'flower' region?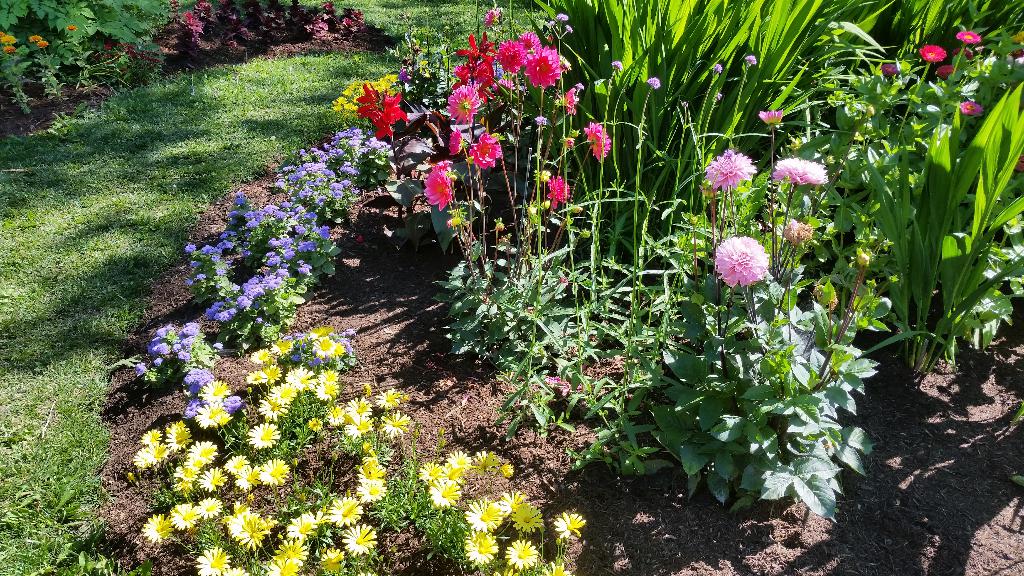
175, 0, 201, 35
